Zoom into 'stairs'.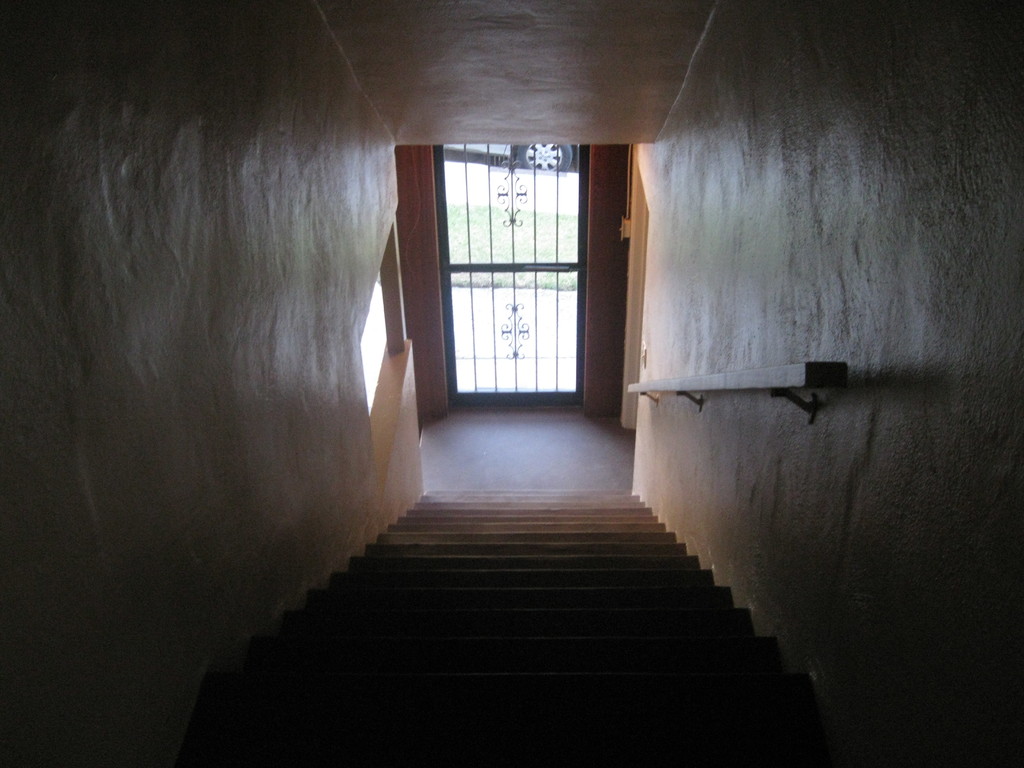
Zoom target: x1=193 y1=485 x2=861 y2=767.
